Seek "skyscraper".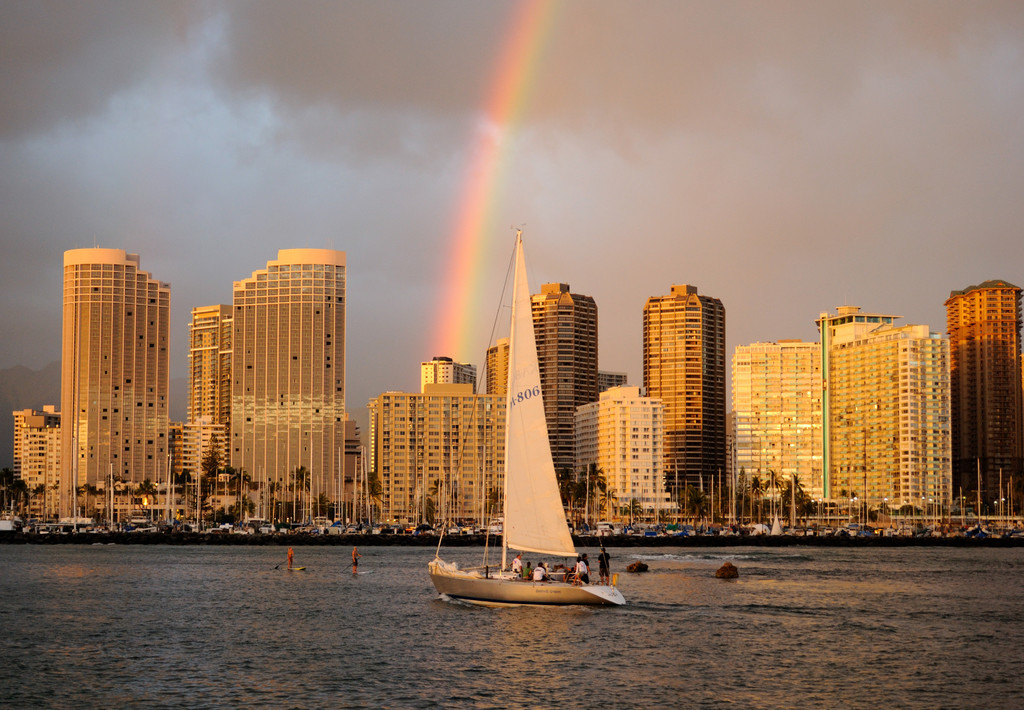
(364,281,595,525).
